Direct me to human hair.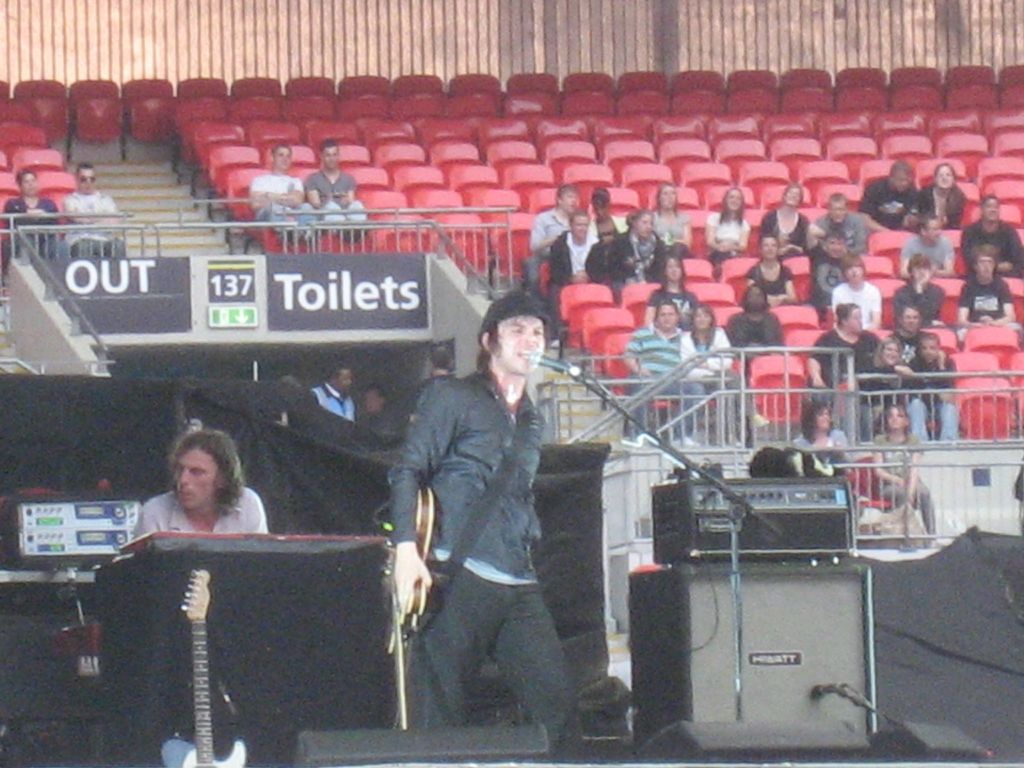
Direction: 589/185/611/221.
